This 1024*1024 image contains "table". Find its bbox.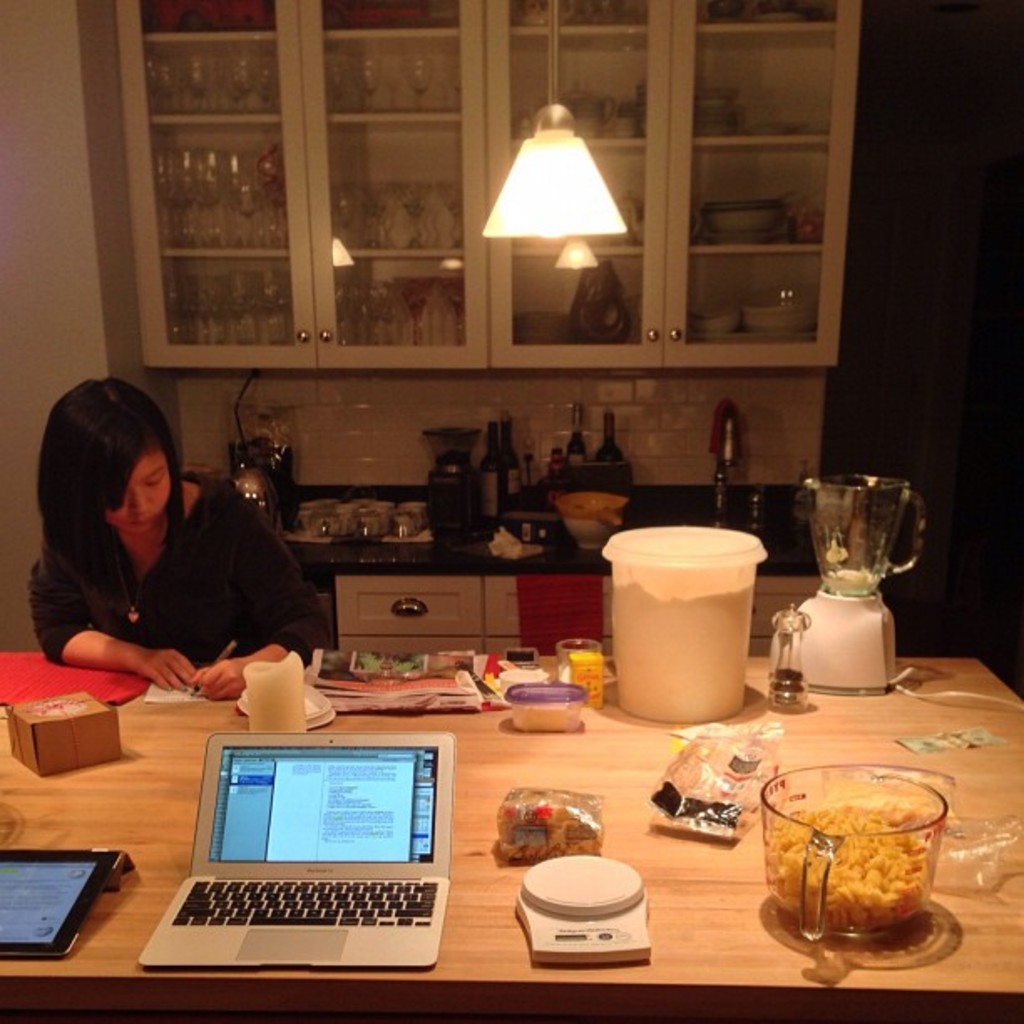
crop(0, 656, 1022, 1022).
